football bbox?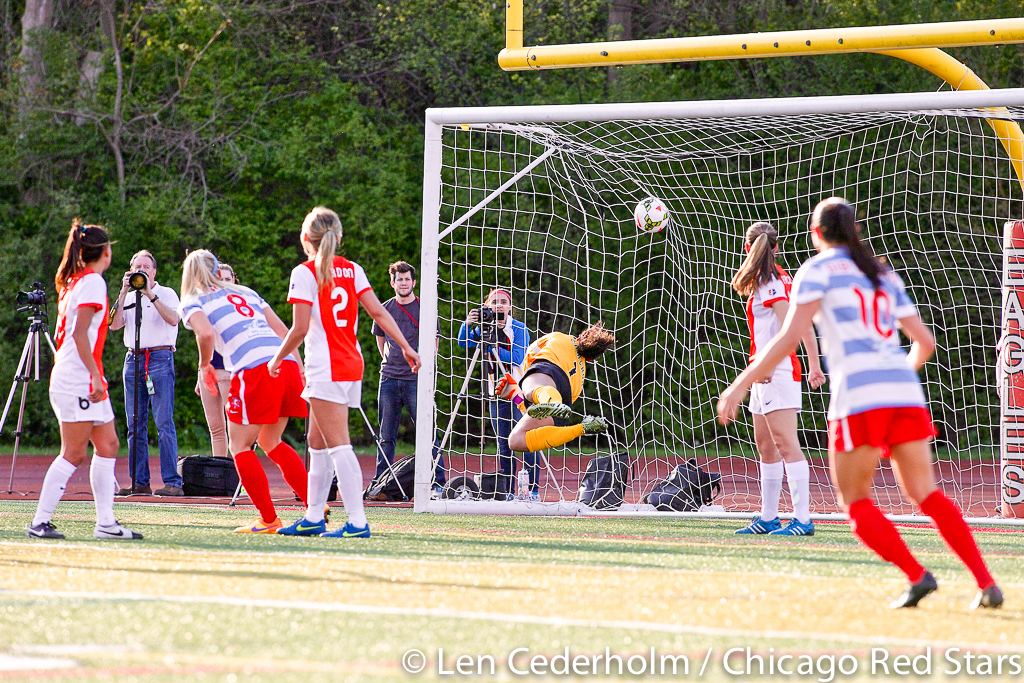
bbox=[634, 191, 674, 235]
